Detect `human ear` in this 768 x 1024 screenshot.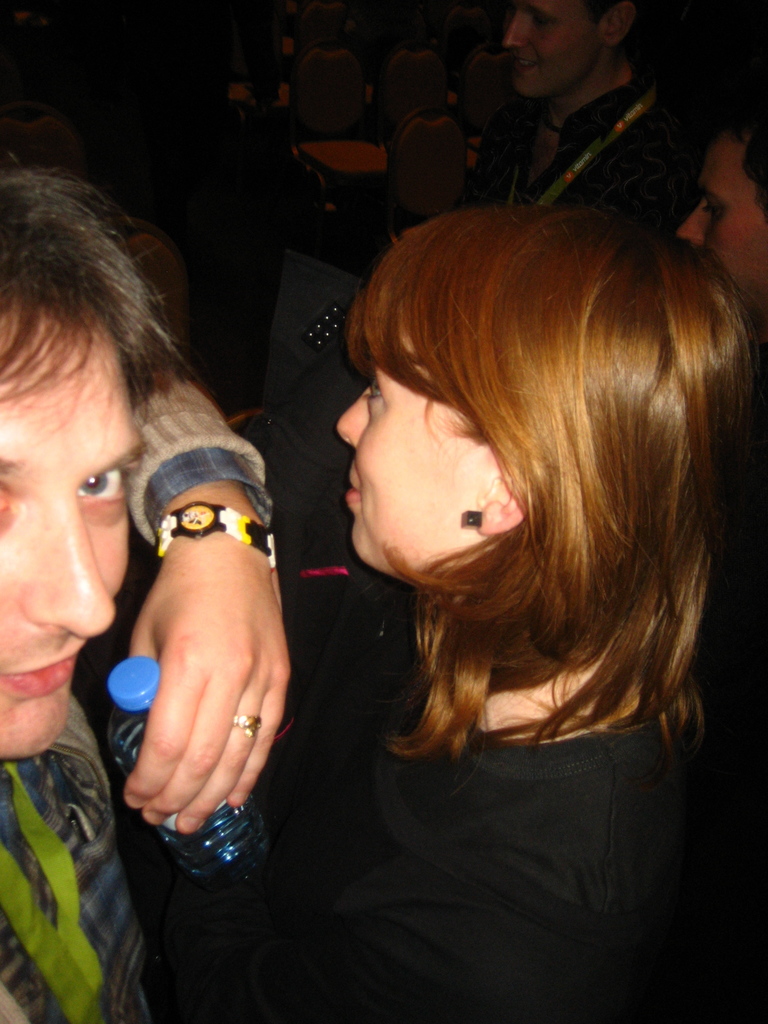
Detection: {"left": 605, "top": 4, "right": 637, "bottom": 43}.
